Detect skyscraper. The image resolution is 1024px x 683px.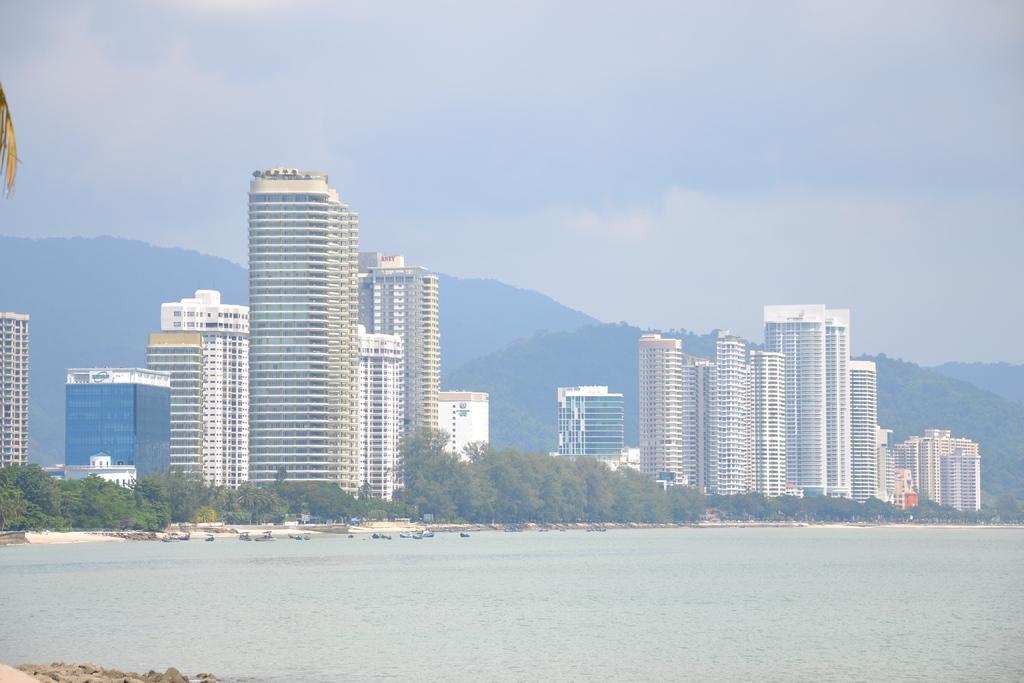
(557,382,628,459).
